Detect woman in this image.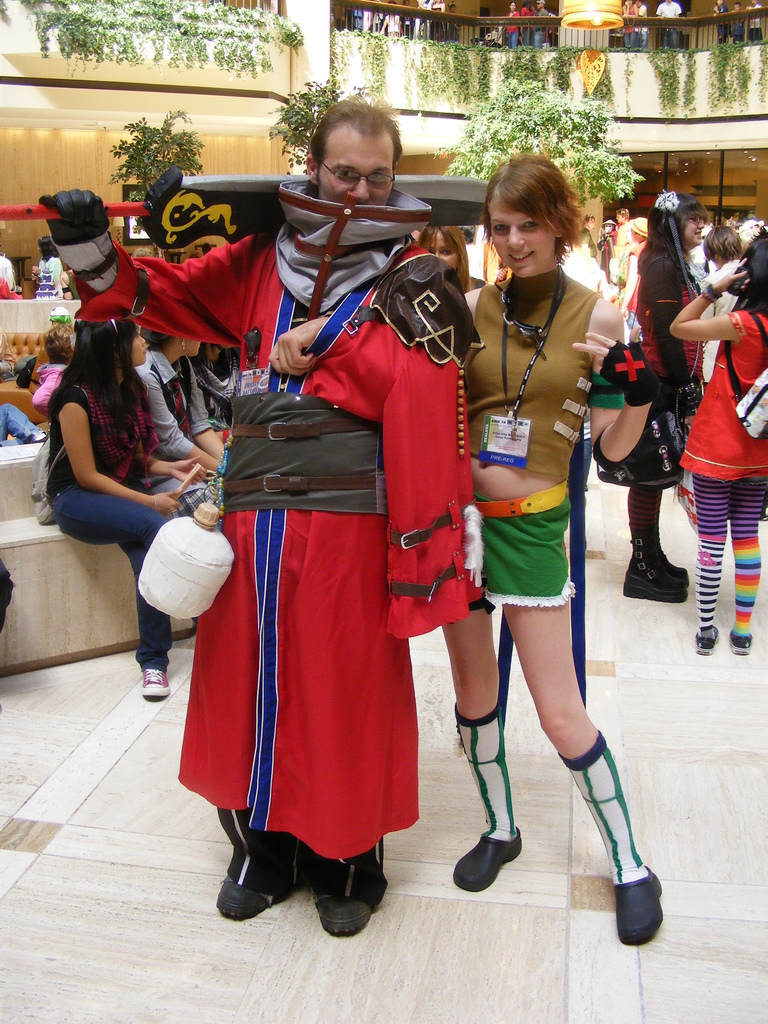
Detection: {"left": 621, "top": 0, "right": 639, "bottom": 47}.
